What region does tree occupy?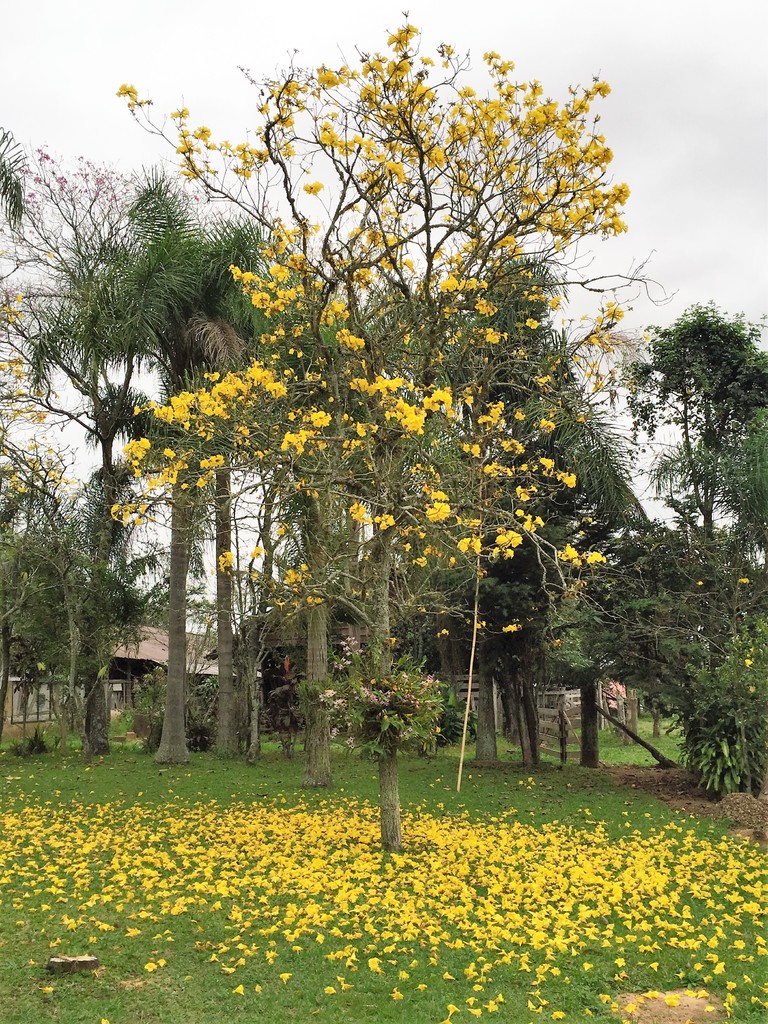
region(395, 234, 680, 764).
